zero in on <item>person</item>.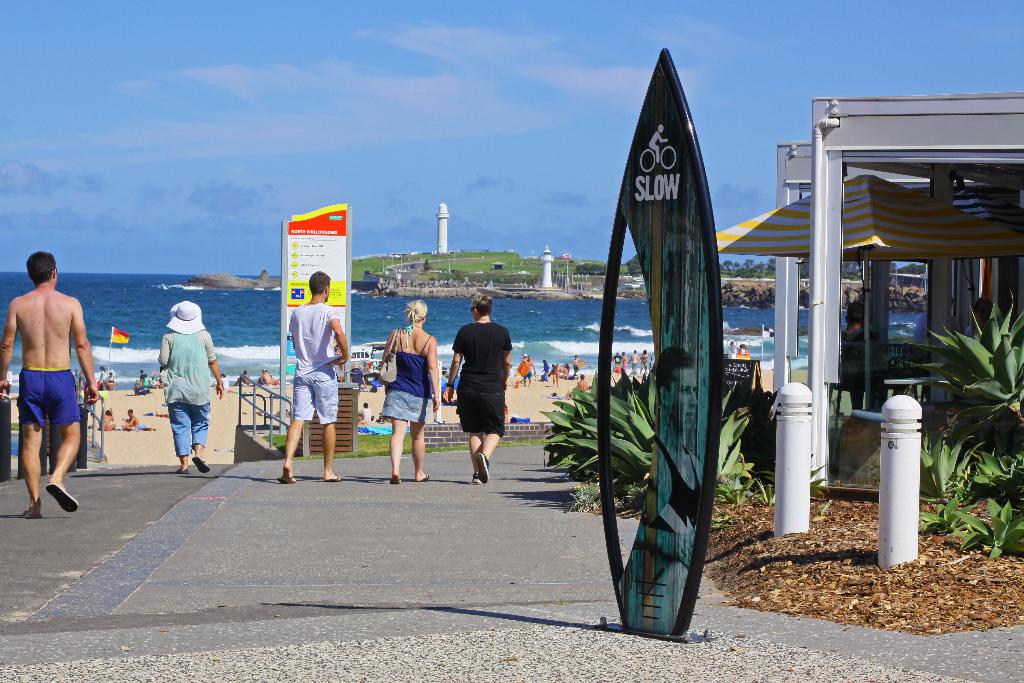
Zeroed in: 102/413/112/431.
